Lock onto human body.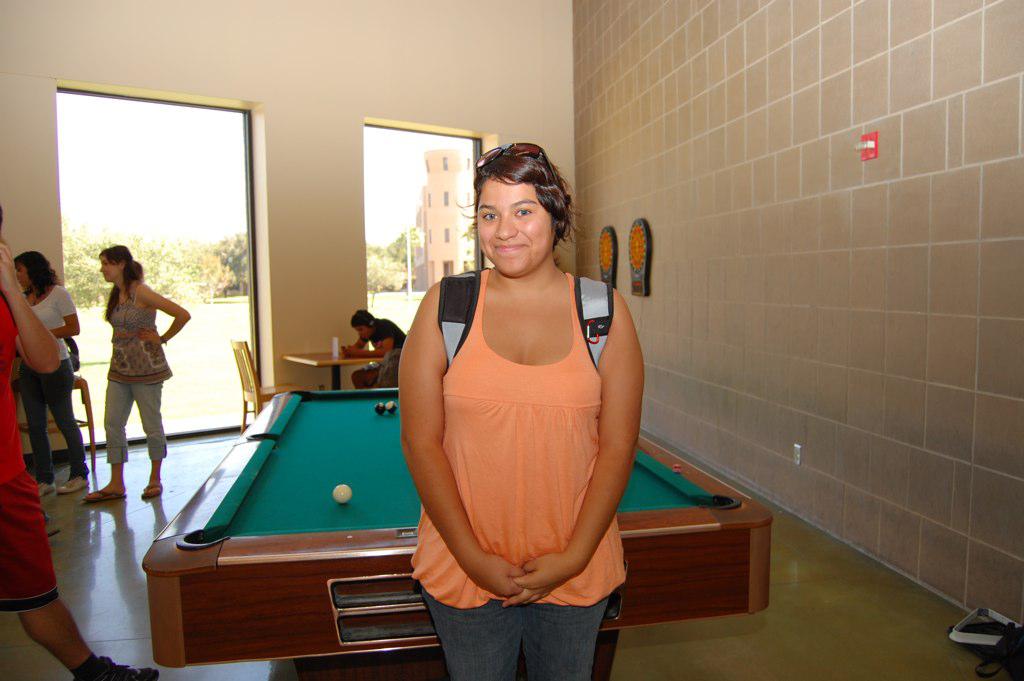
Locked: bbox(23, 239, 86, 484).
